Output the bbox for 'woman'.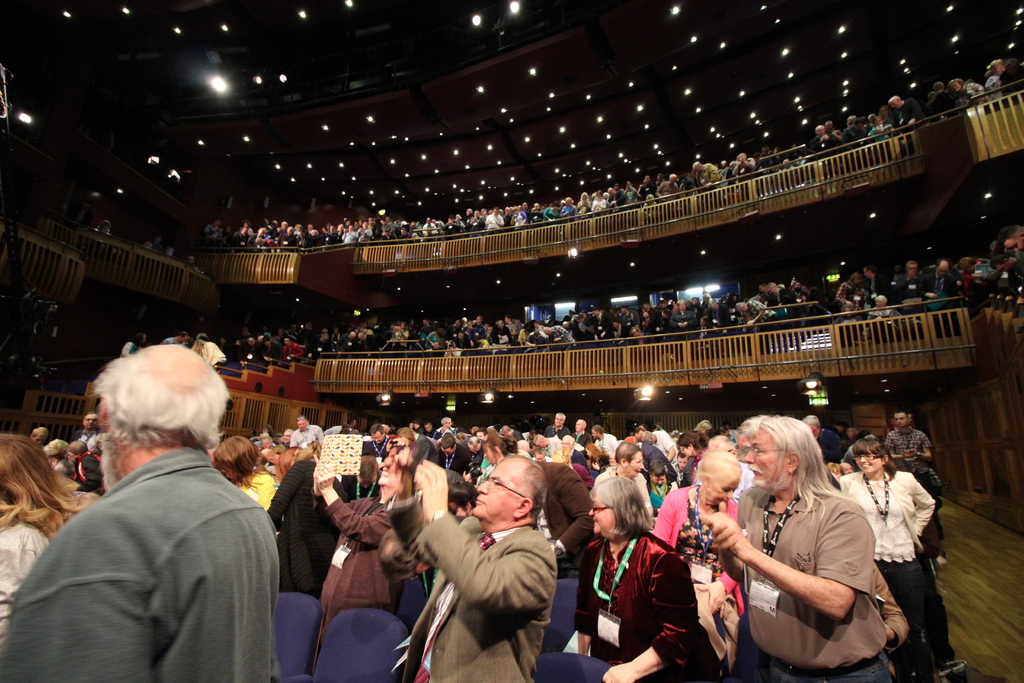
rect(714, 420, 905, 682).
